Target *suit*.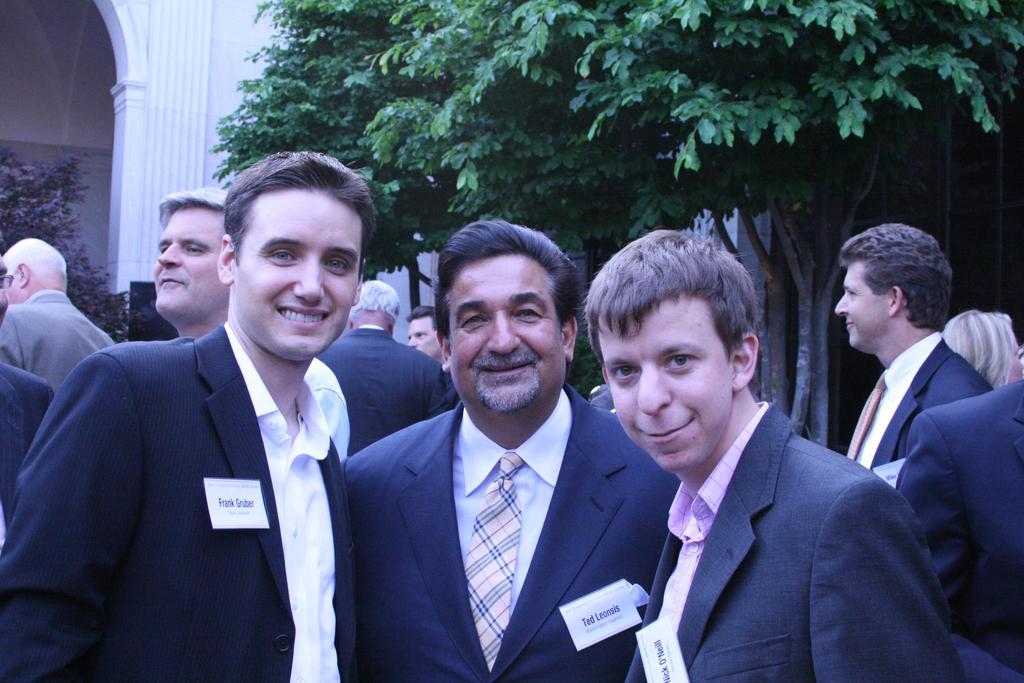
Target region: (442, 372, 458, 411).
